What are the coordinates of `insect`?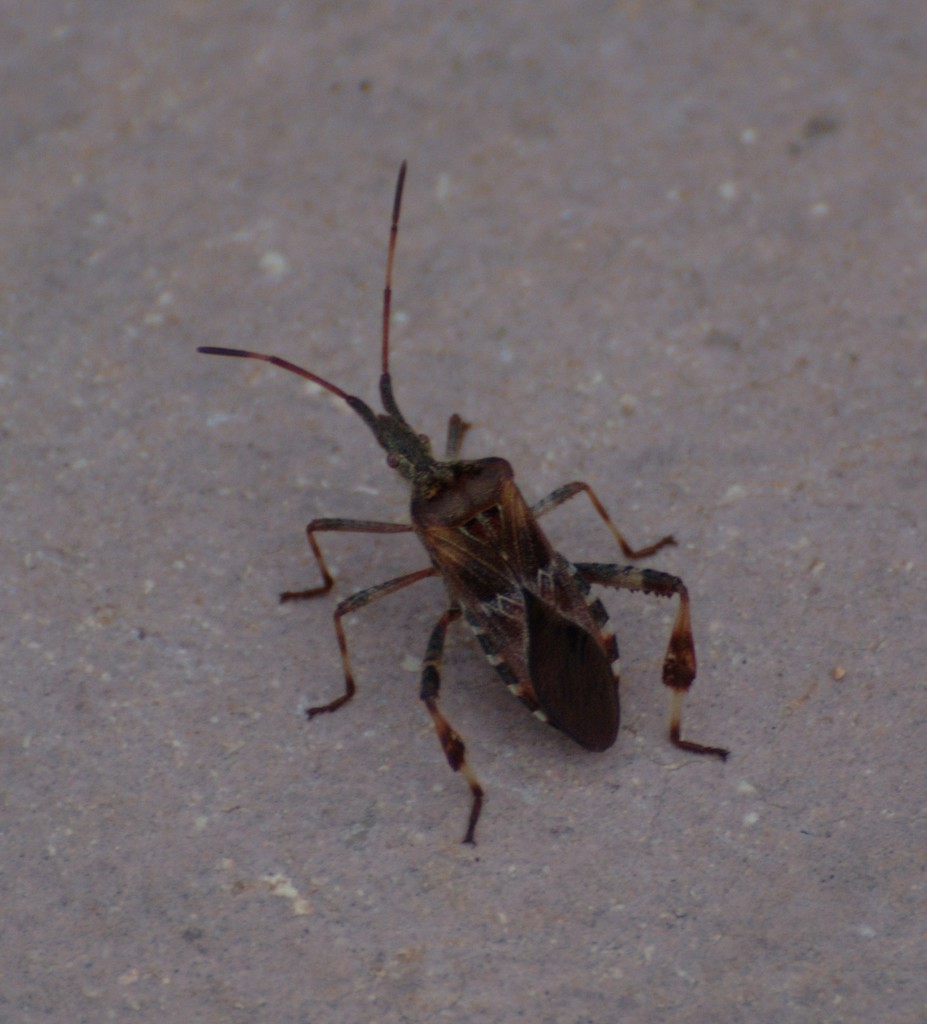
(left=190, top=165, right=729, bottom=851).
